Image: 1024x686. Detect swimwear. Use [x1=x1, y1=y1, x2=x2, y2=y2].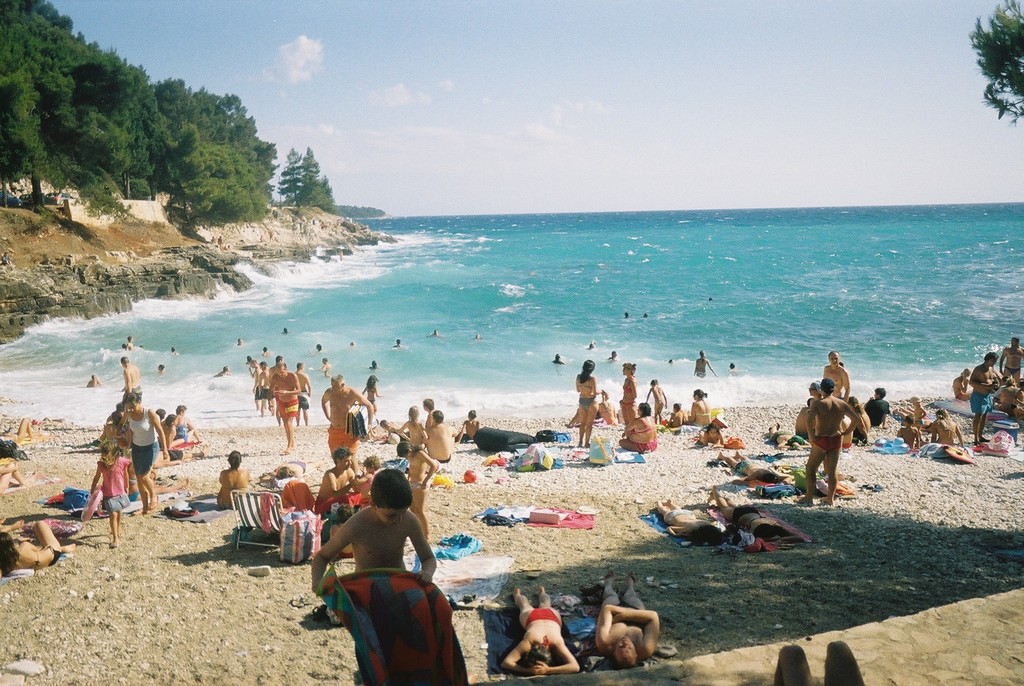
[x1=125, y1=382, x2=142, y2=402].
